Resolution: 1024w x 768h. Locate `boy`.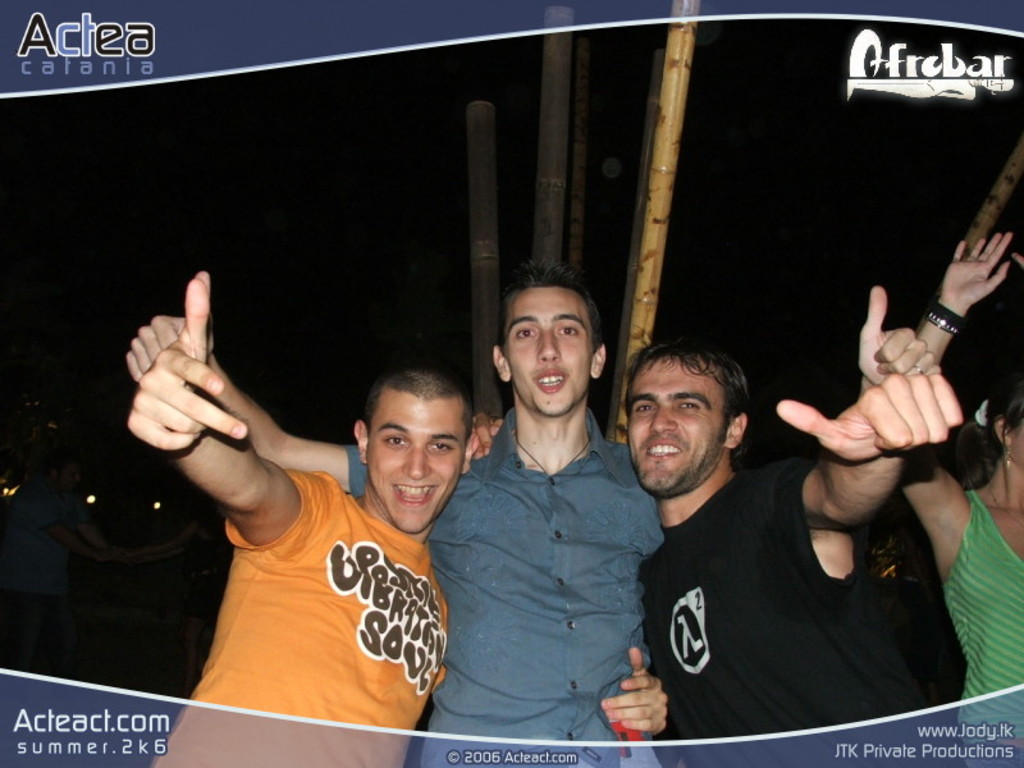
region(119, 252, 486, 736).
